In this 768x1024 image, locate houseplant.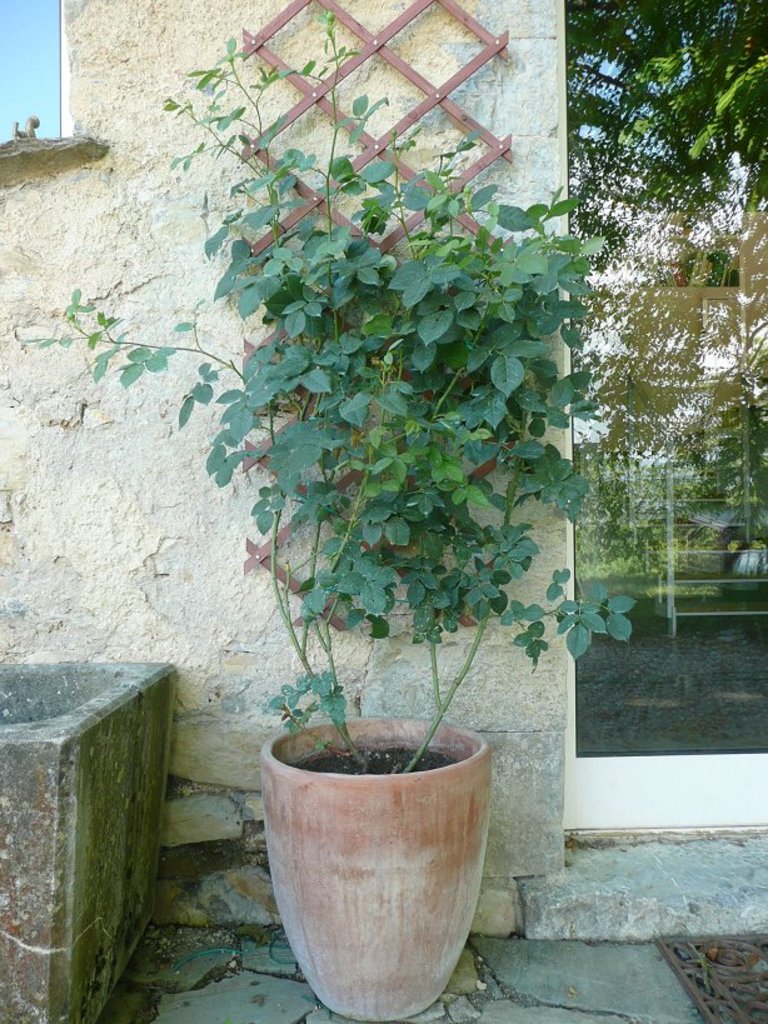
Bounding box: <box>0,13,644,1023</box>.
